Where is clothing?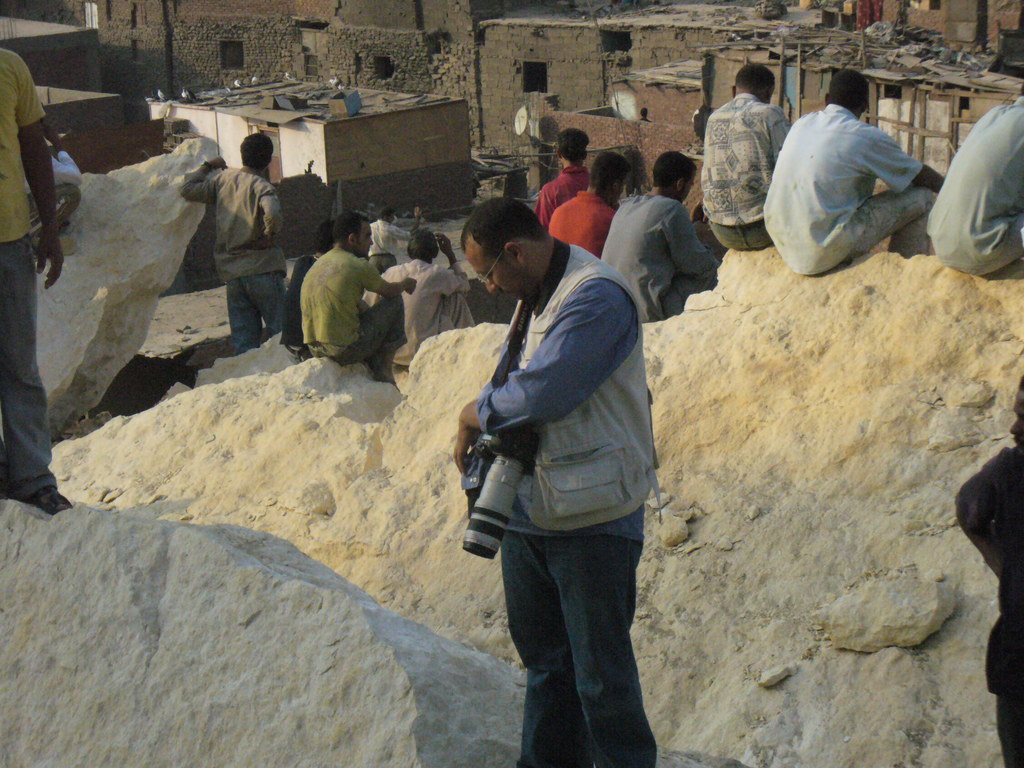
0:49:50:499.
